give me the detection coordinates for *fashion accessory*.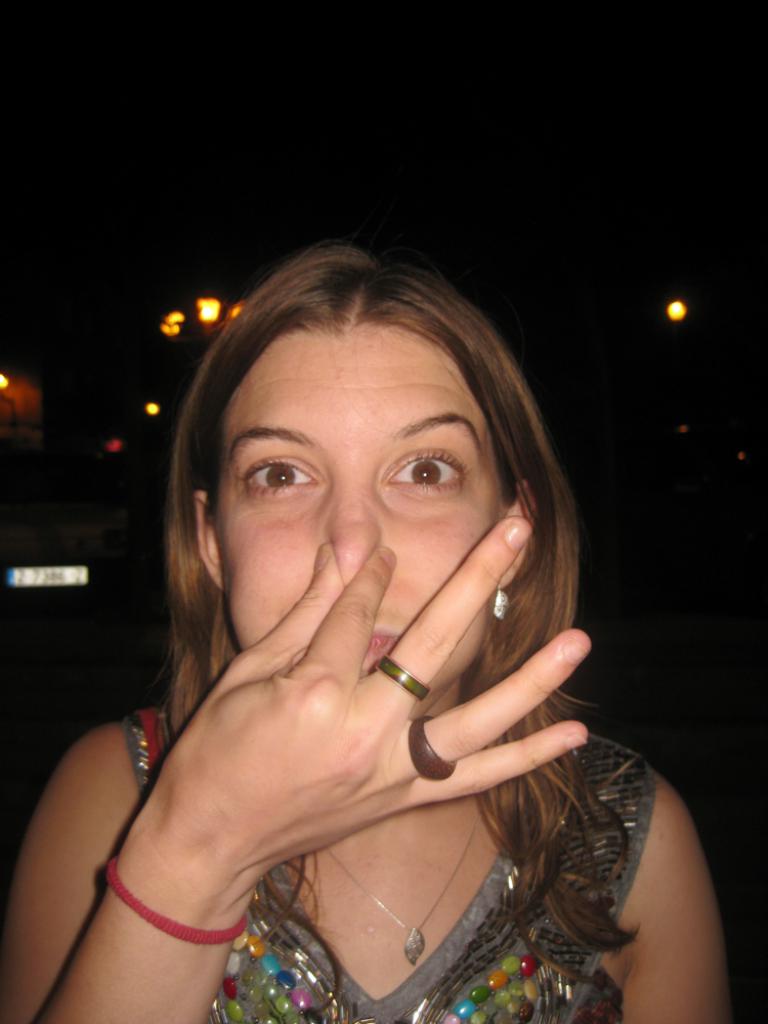
(376,650,435,703).
